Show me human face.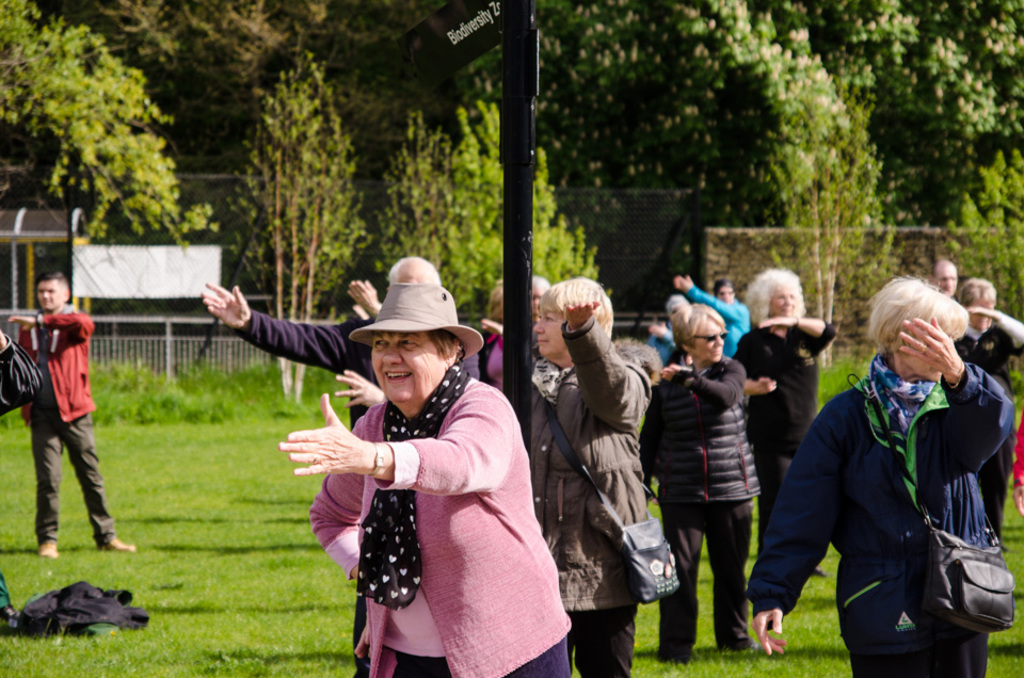
human face is here: locate(901, 354, 935, 381).
